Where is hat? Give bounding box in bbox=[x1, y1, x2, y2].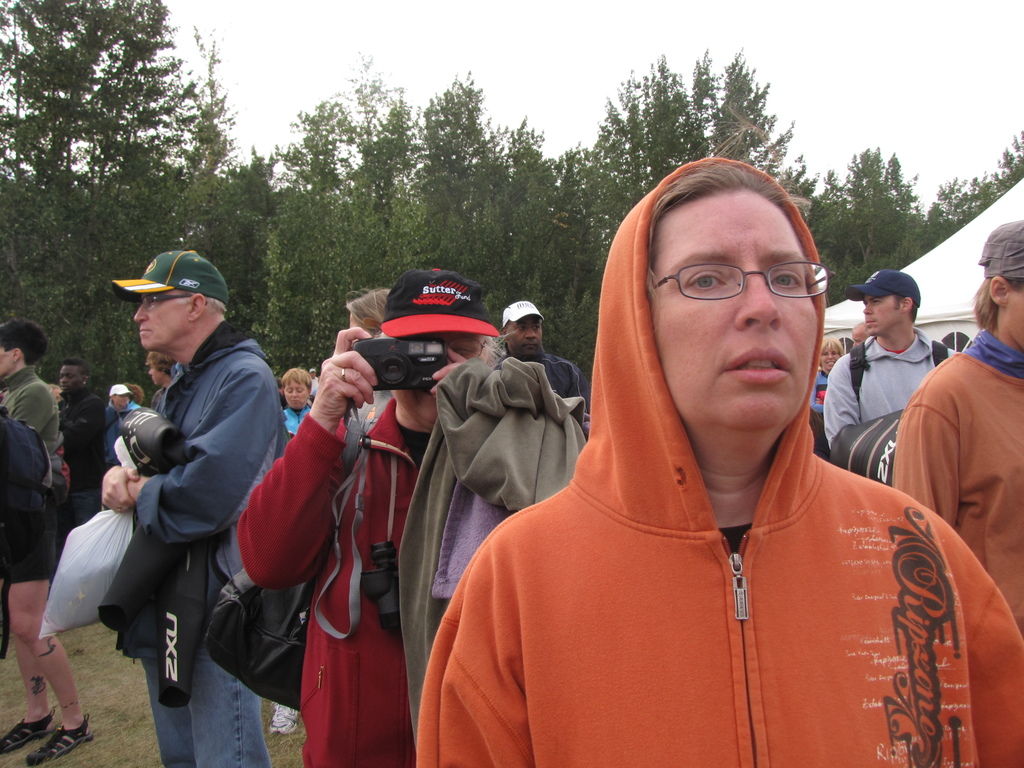
bbox=[380, 267, 500, 340].
